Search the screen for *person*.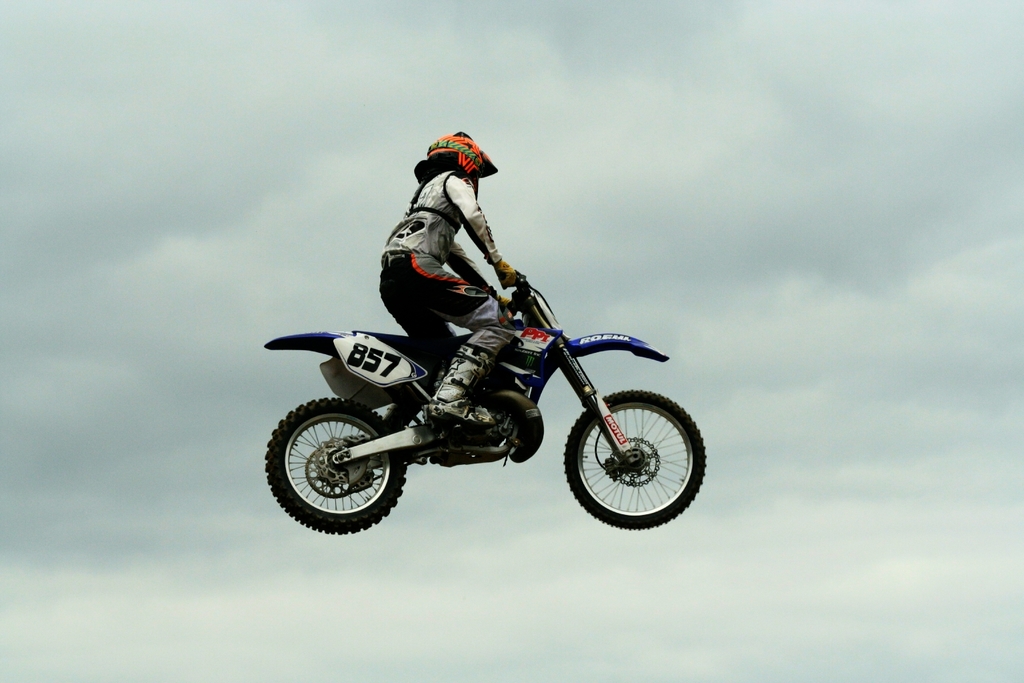
Found at 379,133,531,430.
